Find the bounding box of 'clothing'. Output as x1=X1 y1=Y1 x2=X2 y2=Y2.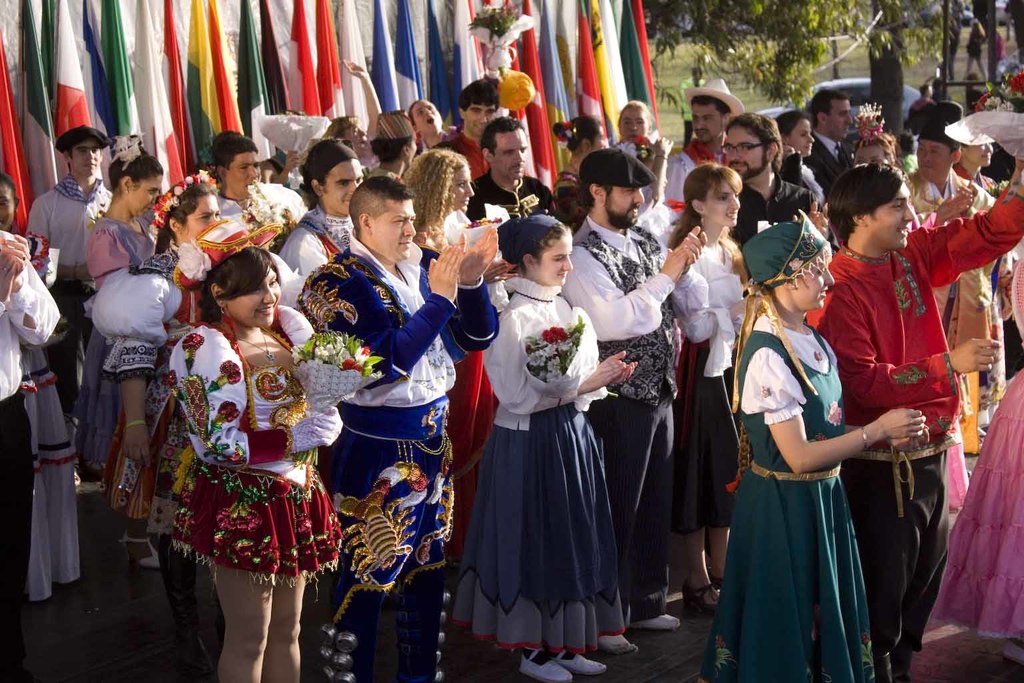
x1=557 y1=160 x2=570 y2=223.
